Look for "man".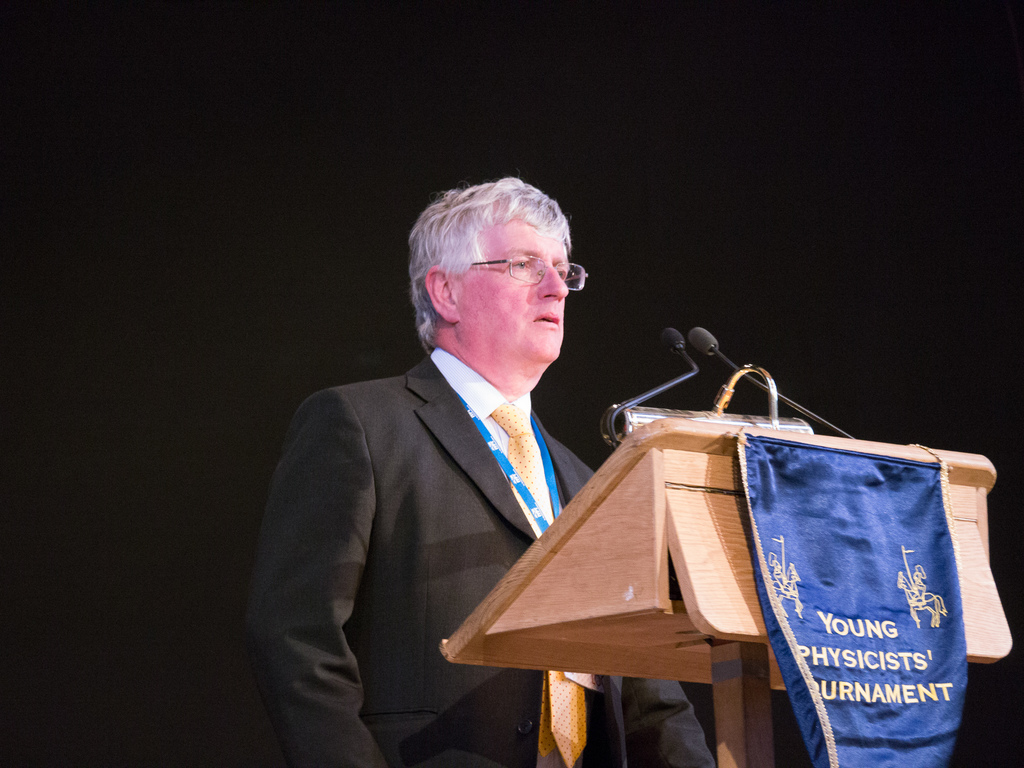
Found: Rect(282, 175, 692, 767).
